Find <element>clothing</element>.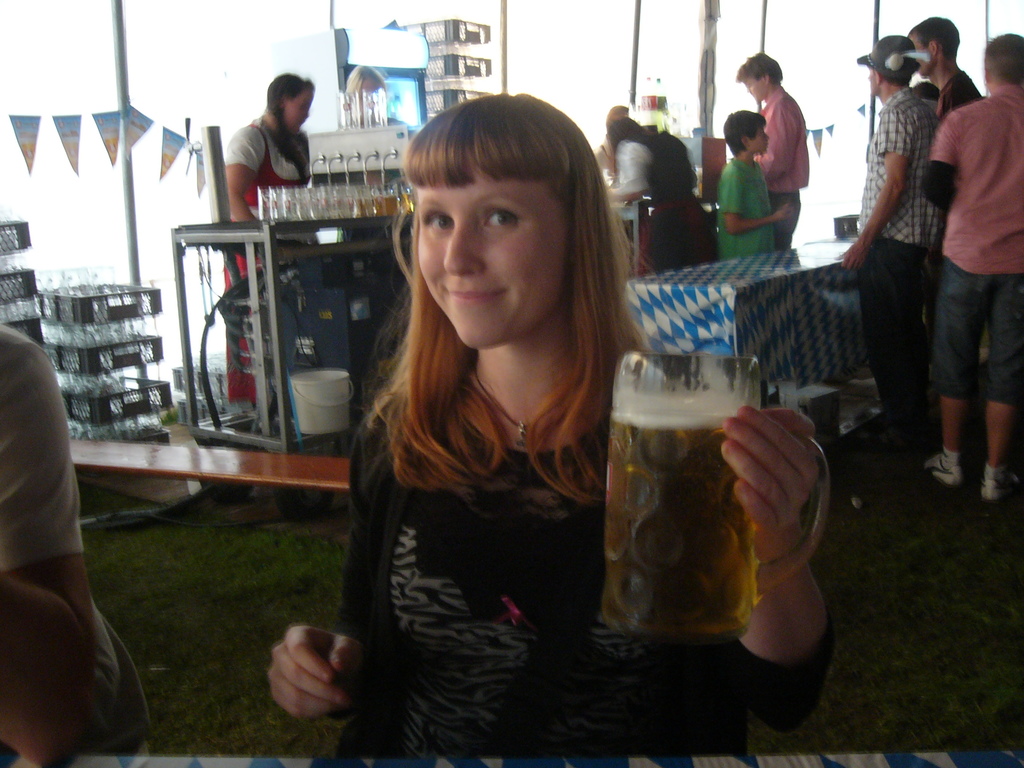
Rect(222, 113, 314, 408).
